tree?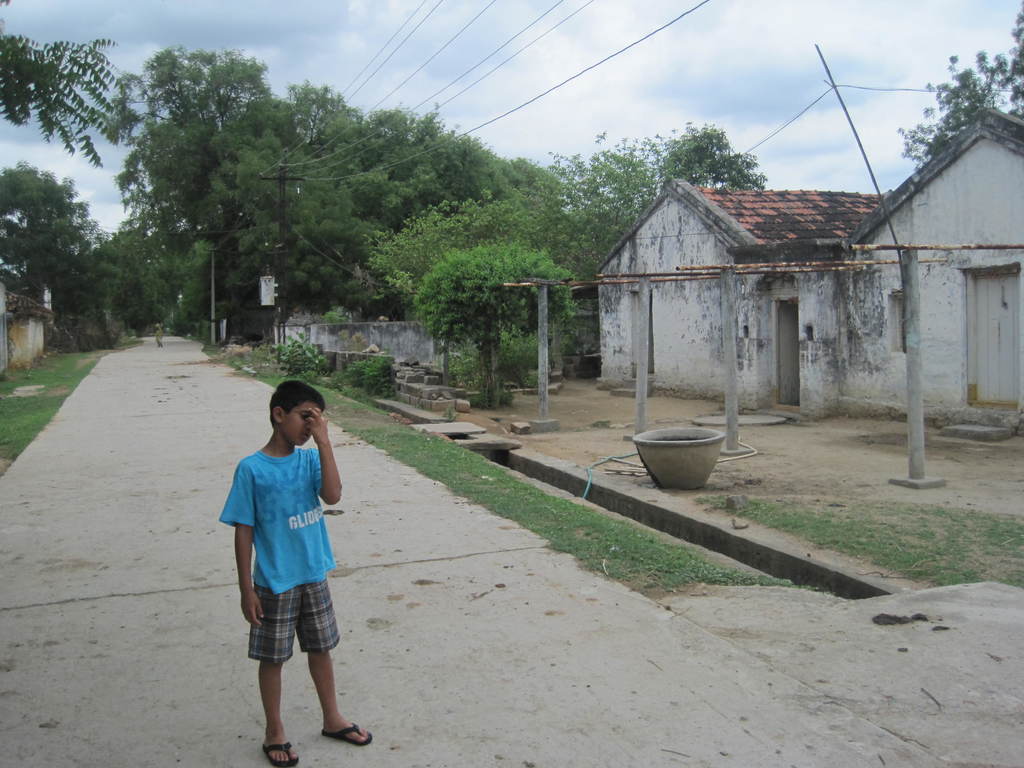
{"x1": 359, "y1": 182, "x2": 597, "y2": 392}
